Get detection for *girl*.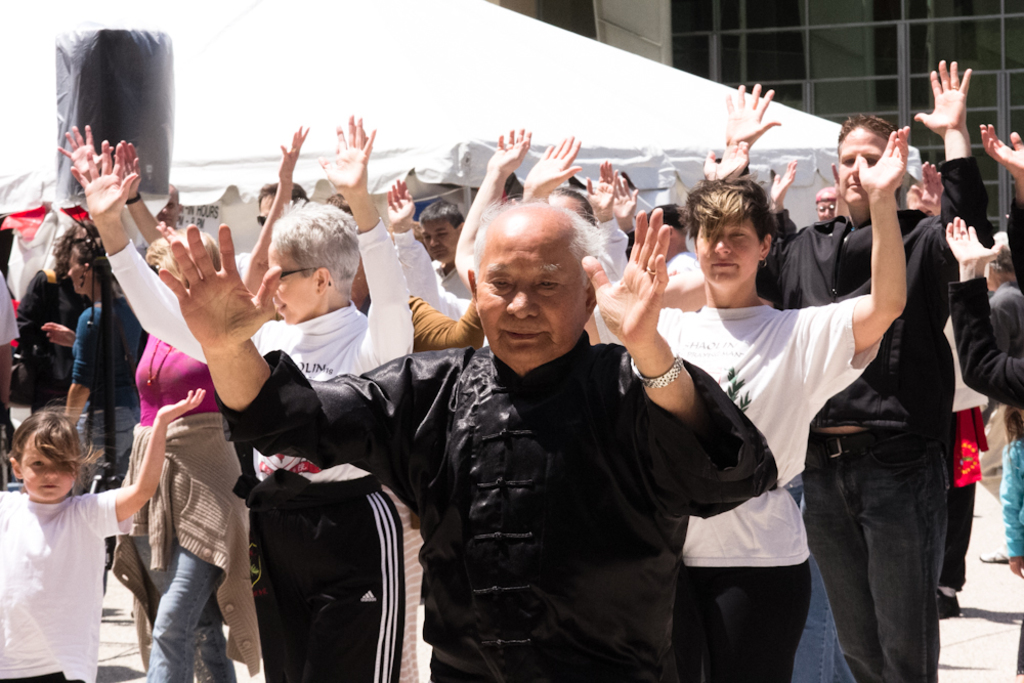
Detection: region(0, 383, 207, 682).
